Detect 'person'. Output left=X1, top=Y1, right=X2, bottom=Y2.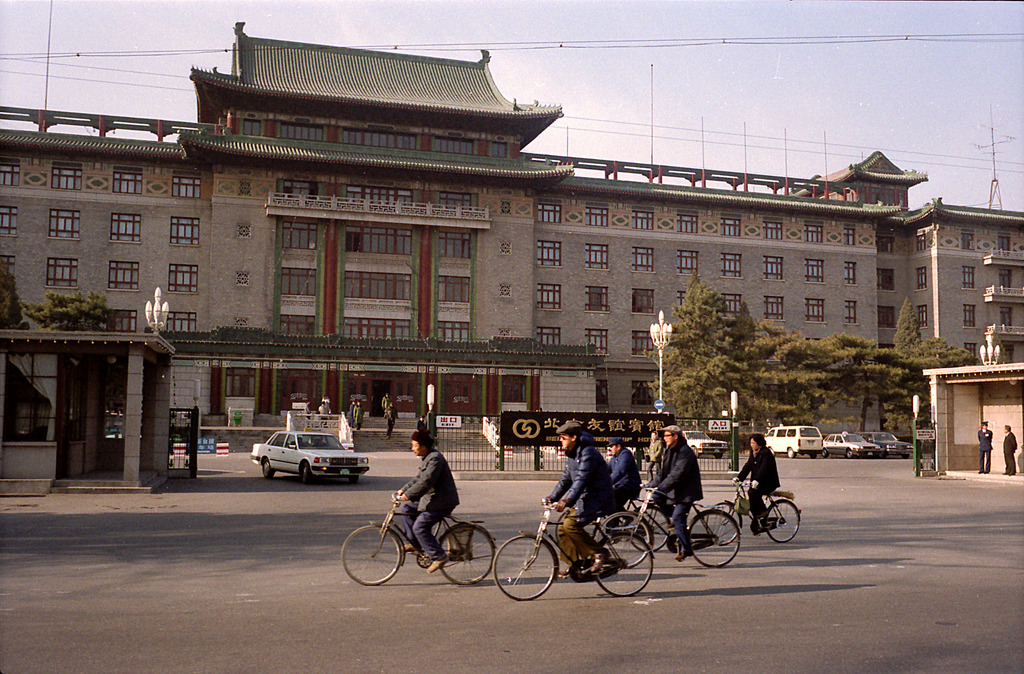
left=979, top=422, right=994, bottom=471.
